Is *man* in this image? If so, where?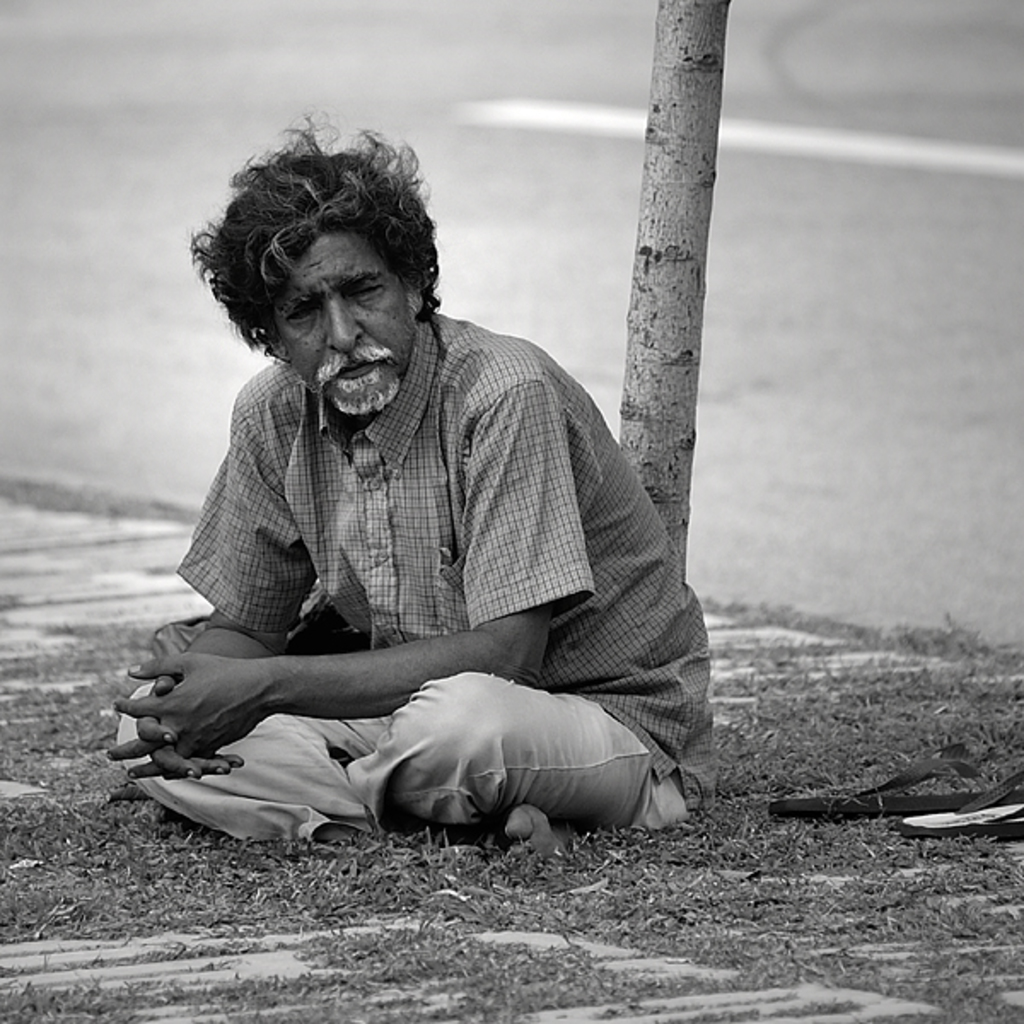
Yes, at pyautogui.locateOnScreen(121, 133, 720, 896).
